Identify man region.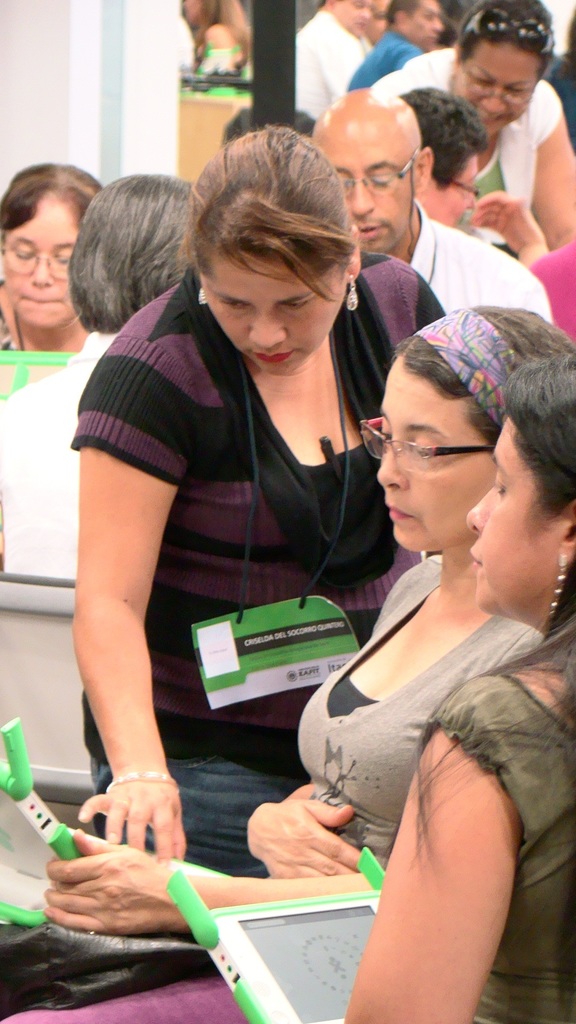
Region: box=[305, 89, 554, 319].
